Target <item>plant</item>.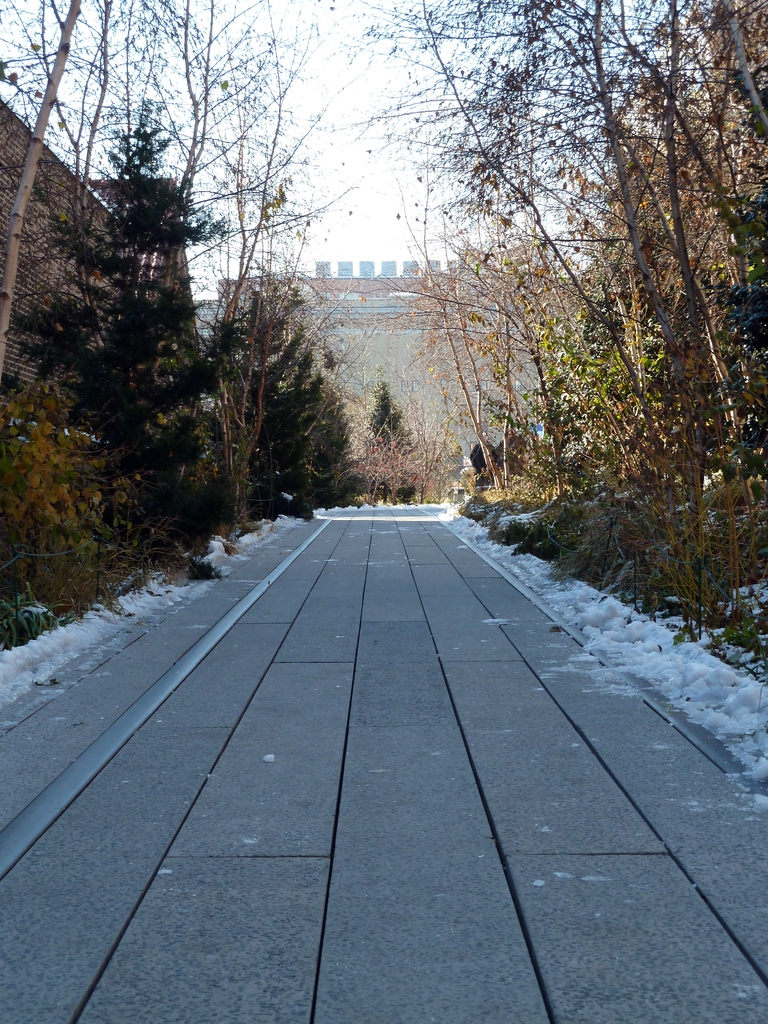
Target region: (387, 479, 417, 502).
